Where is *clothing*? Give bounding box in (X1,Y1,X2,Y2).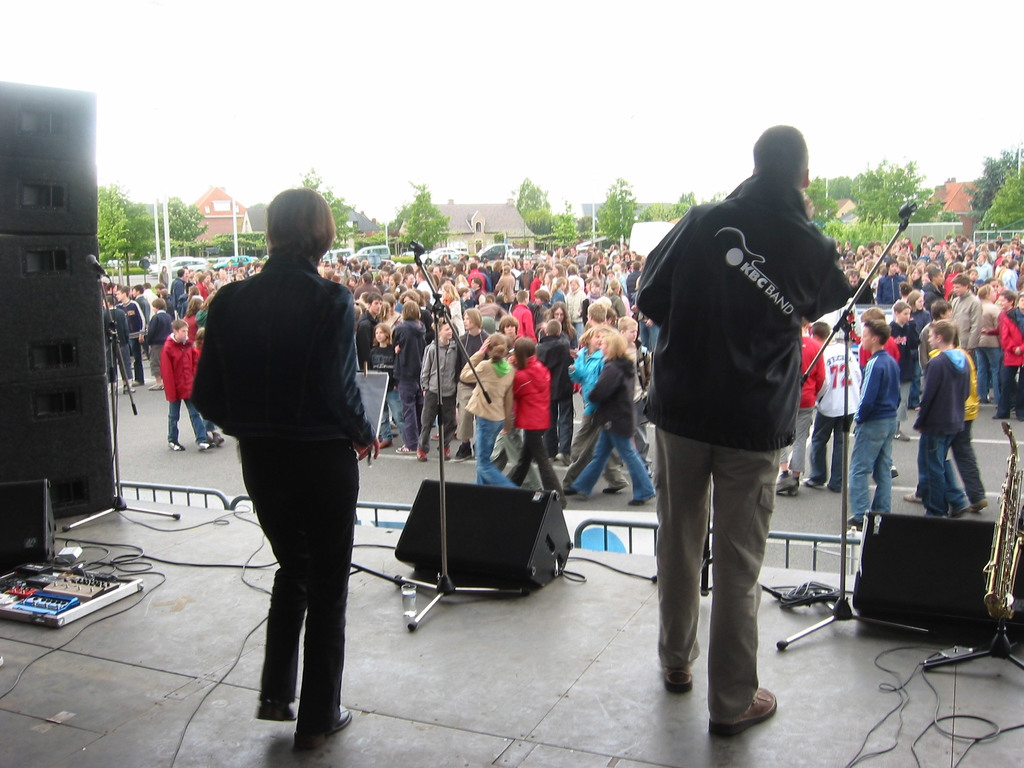
(638,134,855,622).
